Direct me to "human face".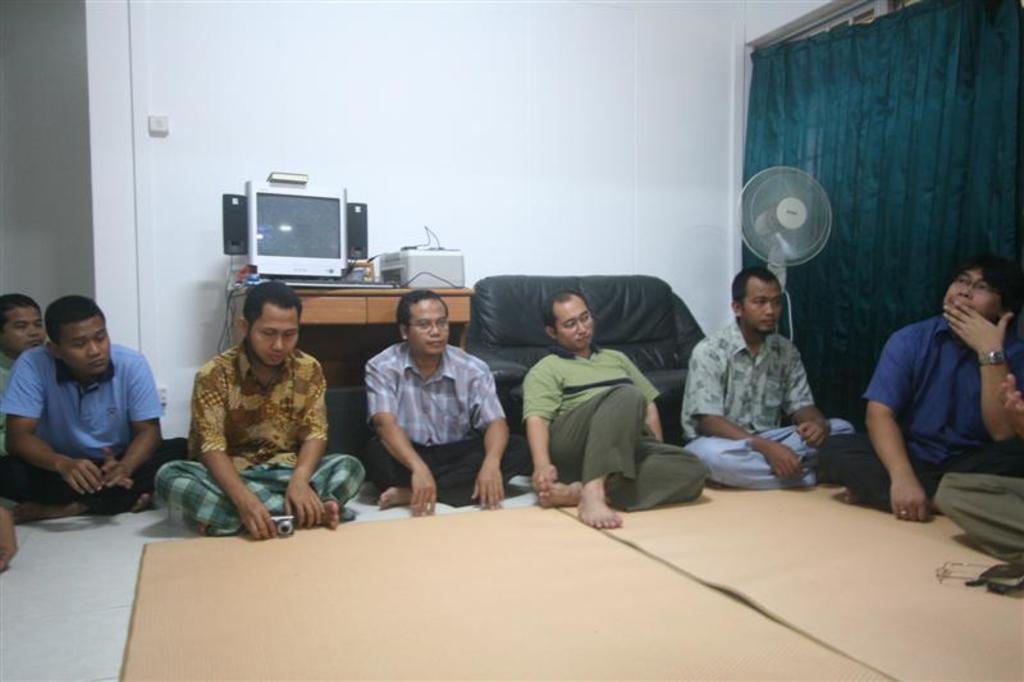
Direction: [left=943, top=270, right=1019, bottom=313].
